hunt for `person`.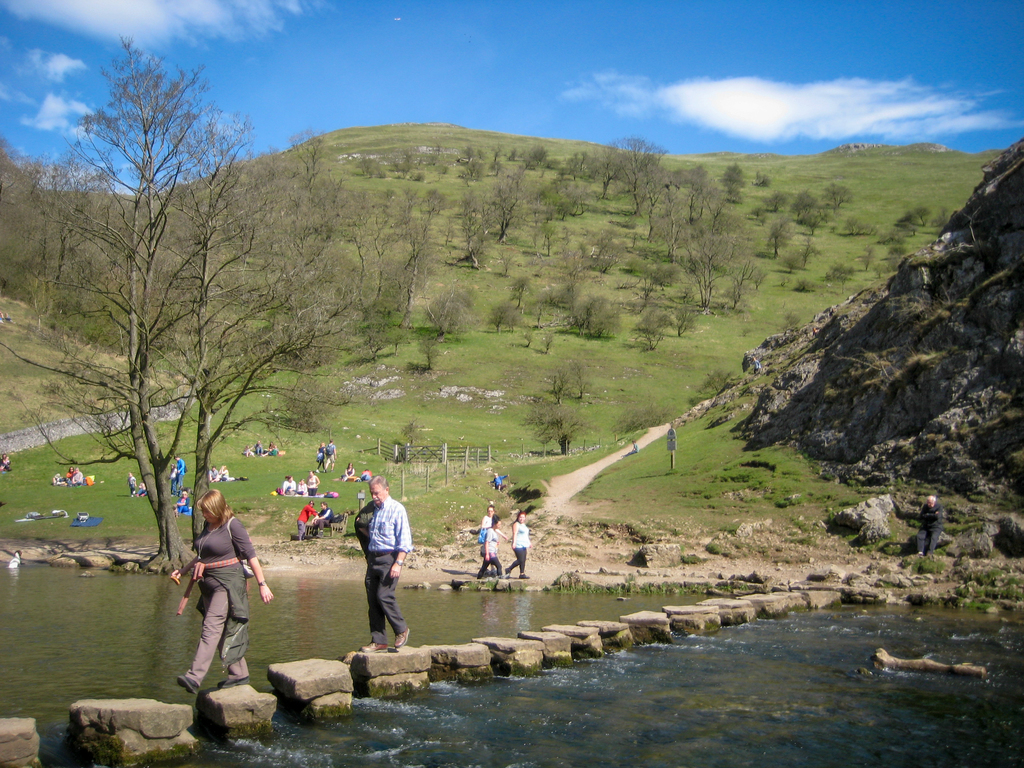
Hunted down at box(211, 461, 227, 484).
